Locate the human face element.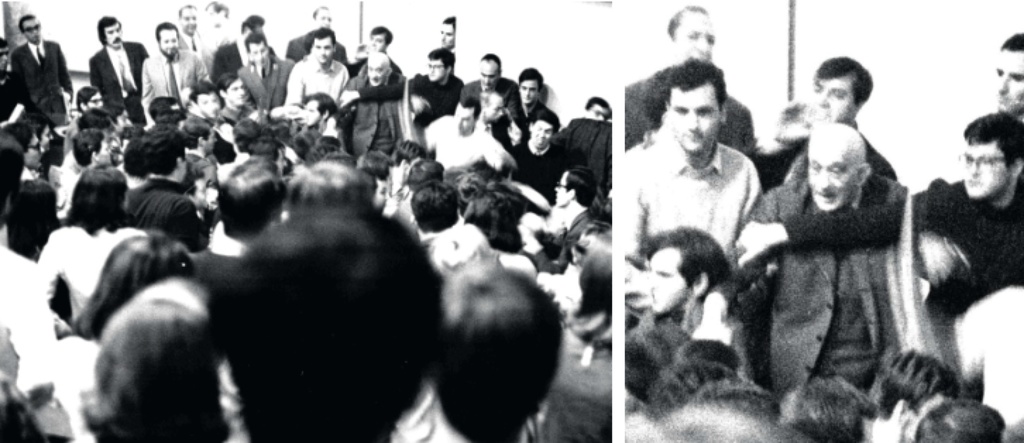
Element bbox: [677,12,712,62].
